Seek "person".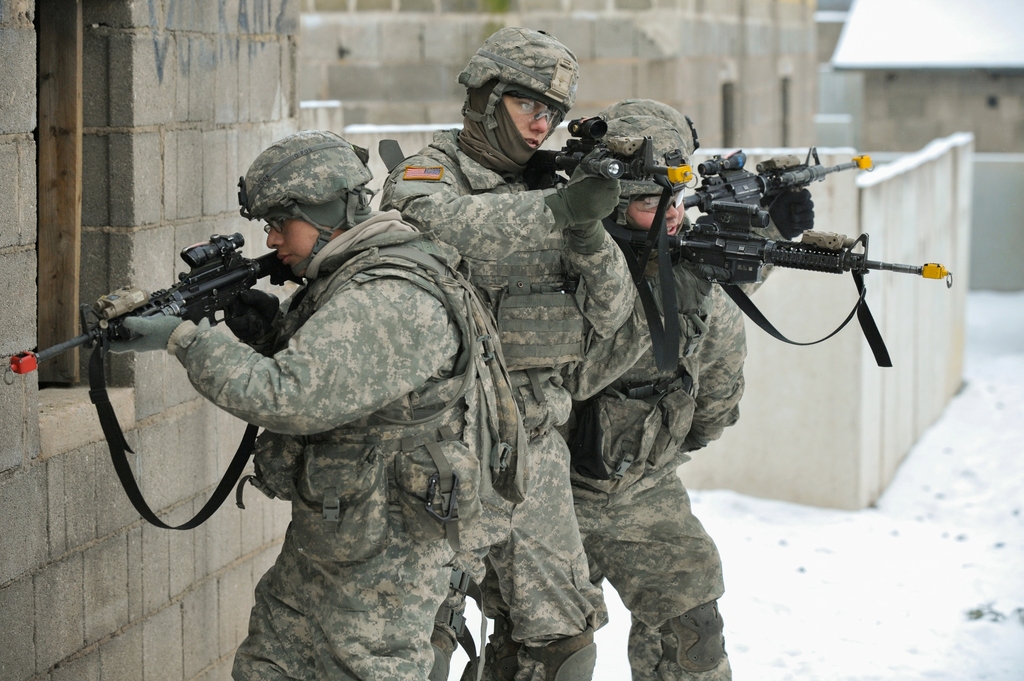
bbox(376, 27, 638, 680).
